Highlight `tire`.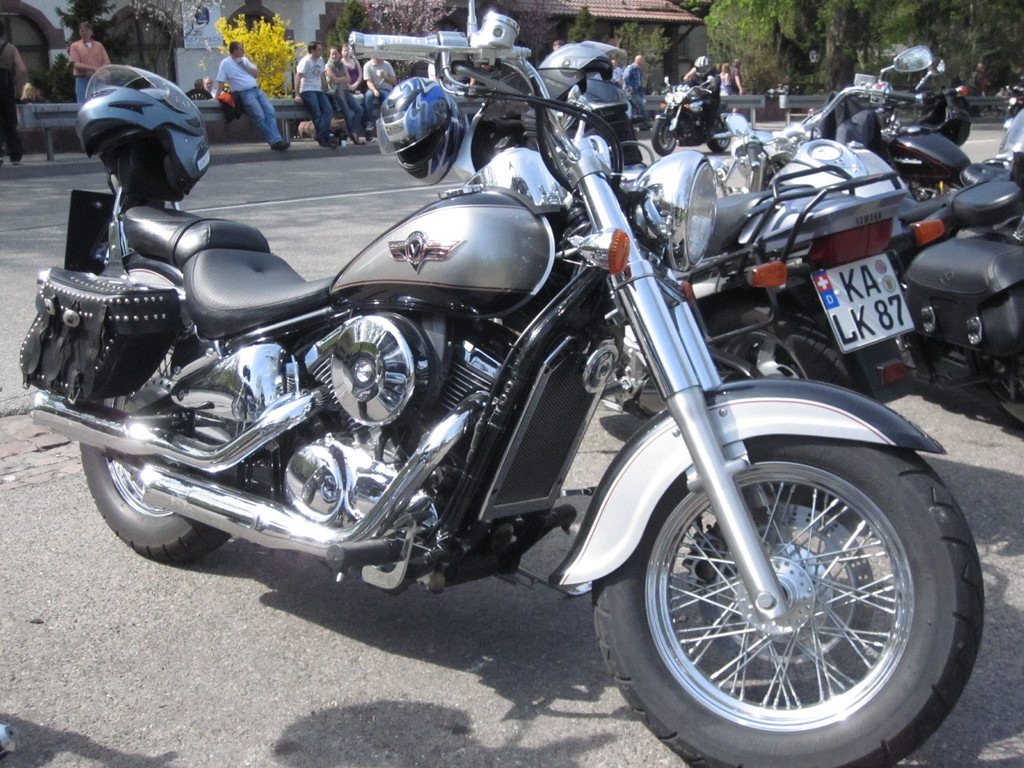
Highlighted region: [x1=652, y1=119, x2=675, y2=156].
